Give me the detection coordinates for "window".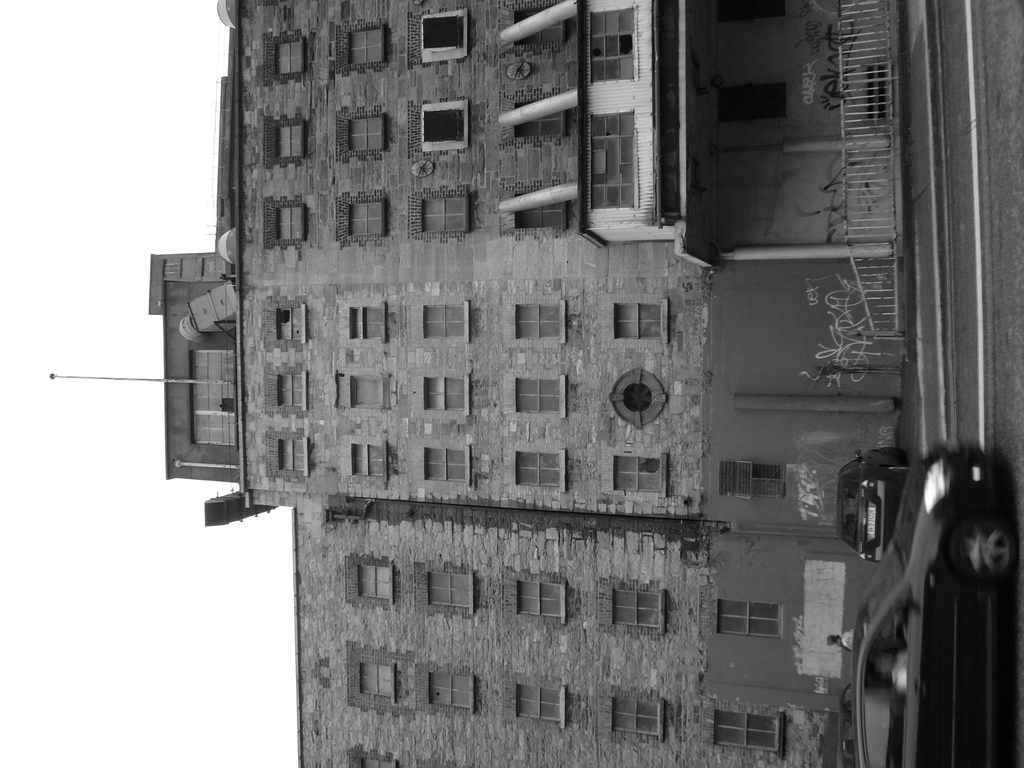
{"left": 513, "top": 10, "right": 562, "bottom": 44}.
